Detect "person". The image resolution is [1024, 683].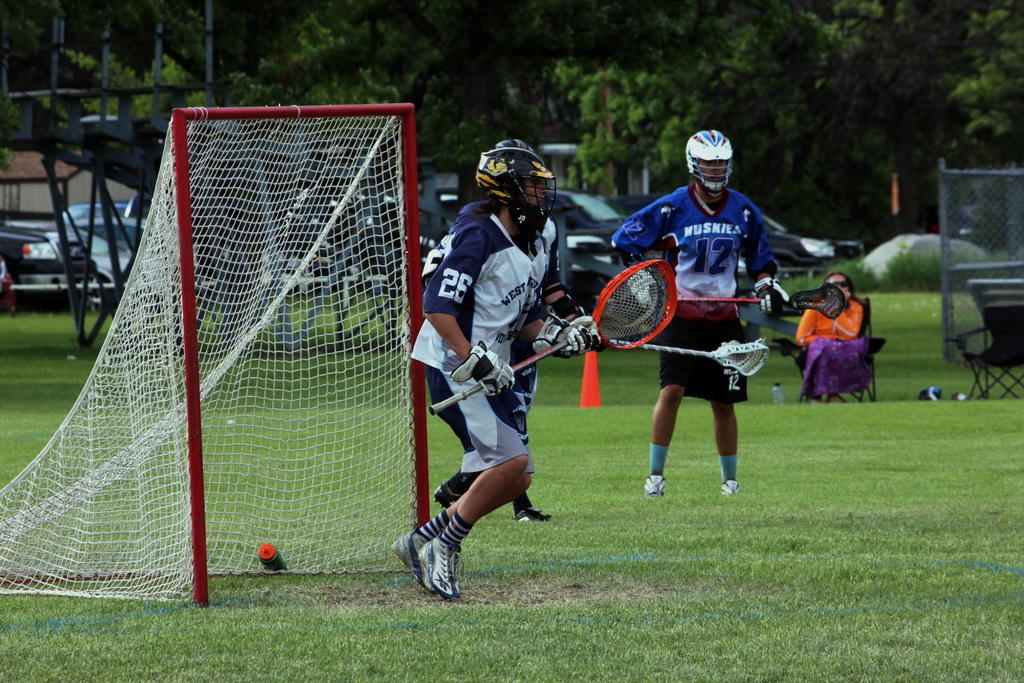
region(789, 263, 892, 409).
